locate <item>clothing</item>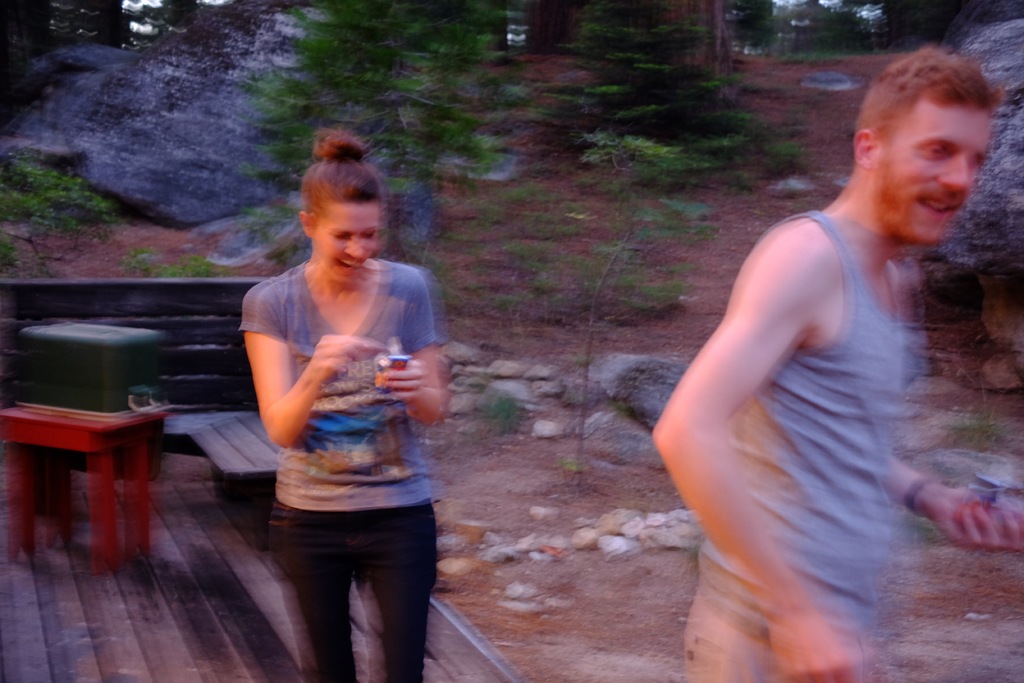
<region>242, 254, 448, 682</region>
